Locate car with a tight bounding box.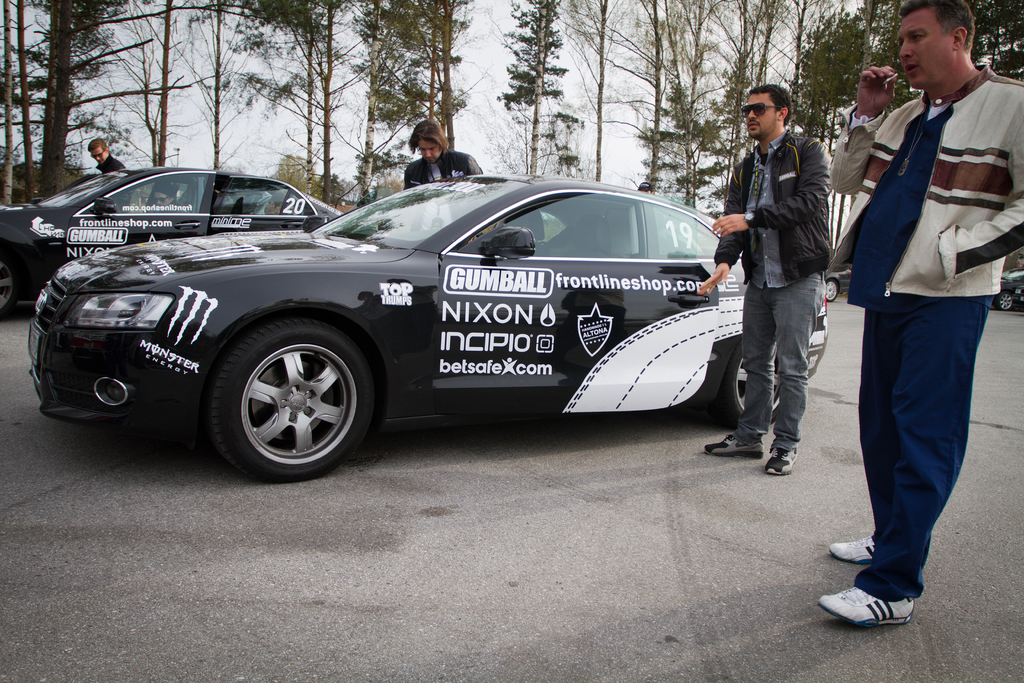
box=[0, 168, 344, 315].
